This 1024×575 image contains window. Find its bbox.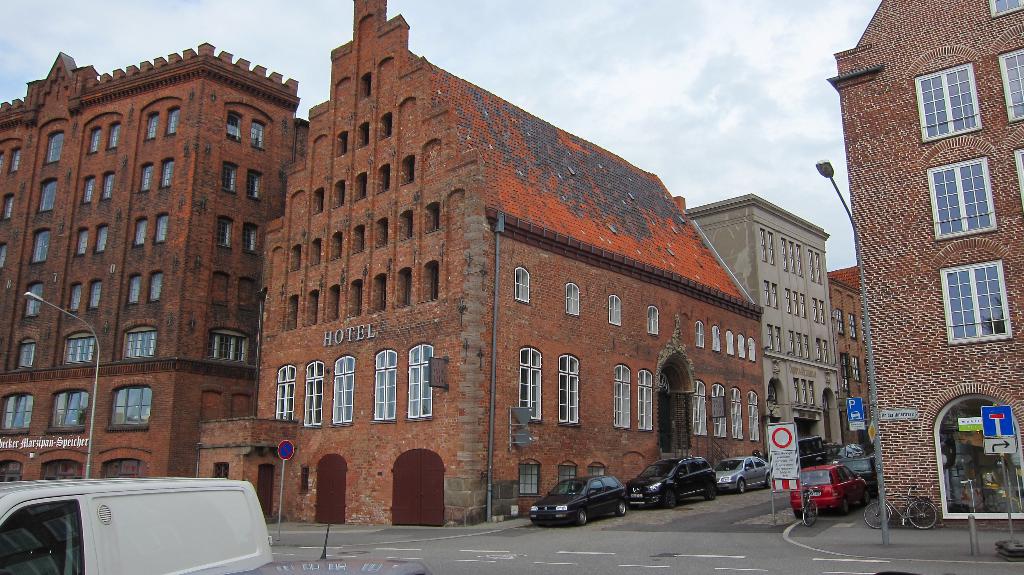
bbox=[508, 259, 538, 310].
